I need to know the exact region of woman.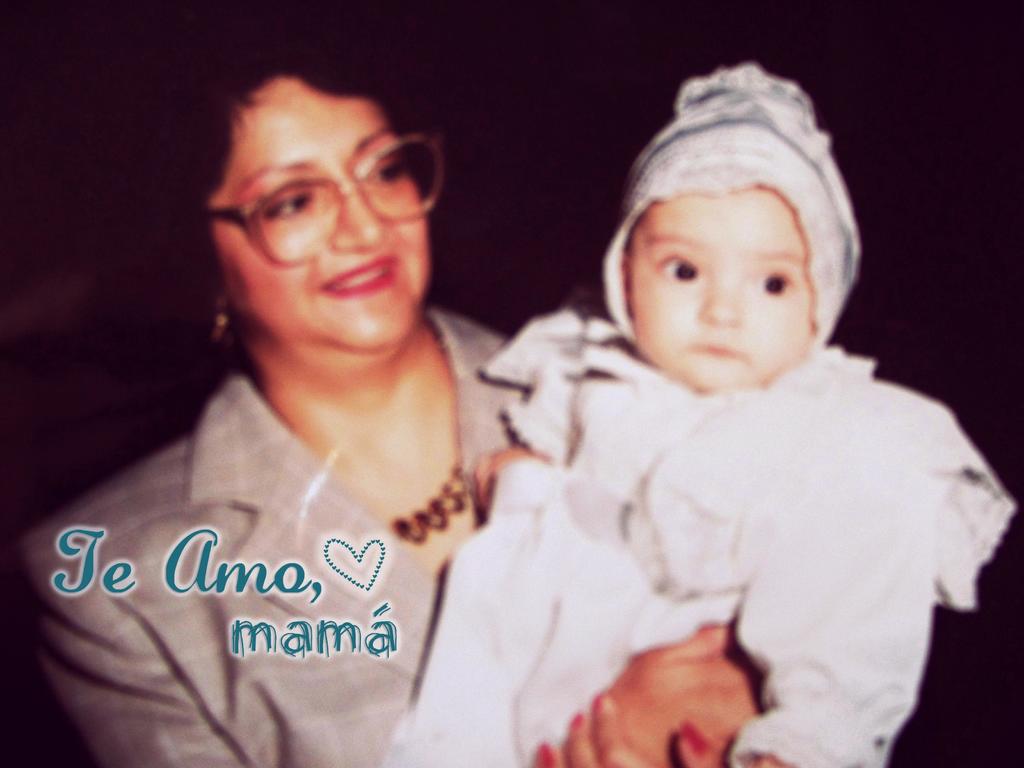
Region: <region>51, 31, 573, 755</region>.
